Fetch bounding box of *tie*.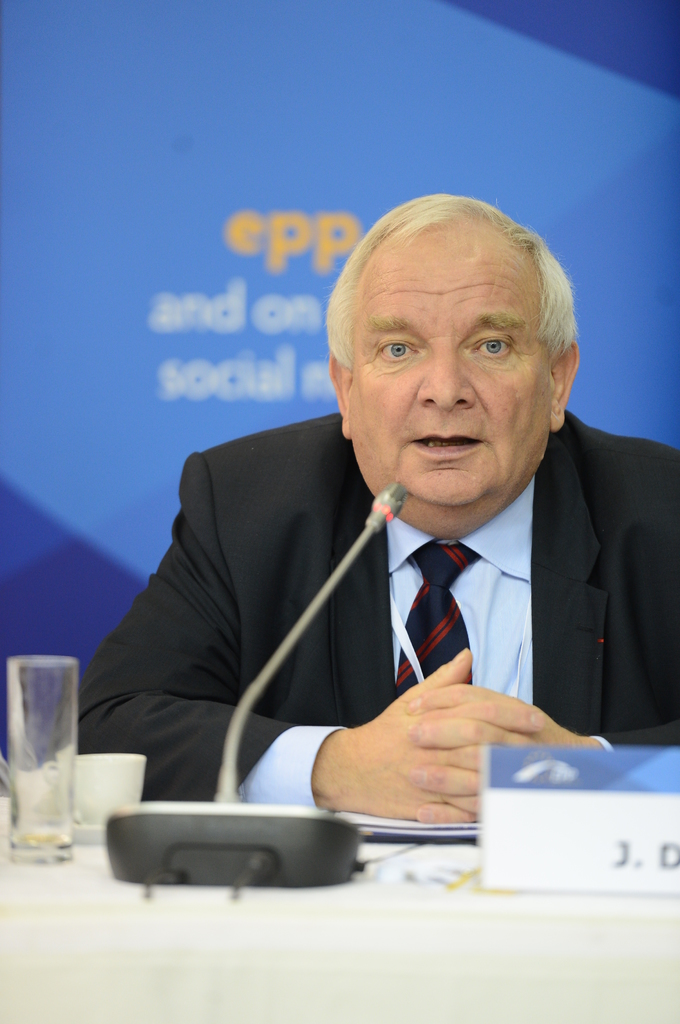
Bbox: region(397, 547, 465, 687).
